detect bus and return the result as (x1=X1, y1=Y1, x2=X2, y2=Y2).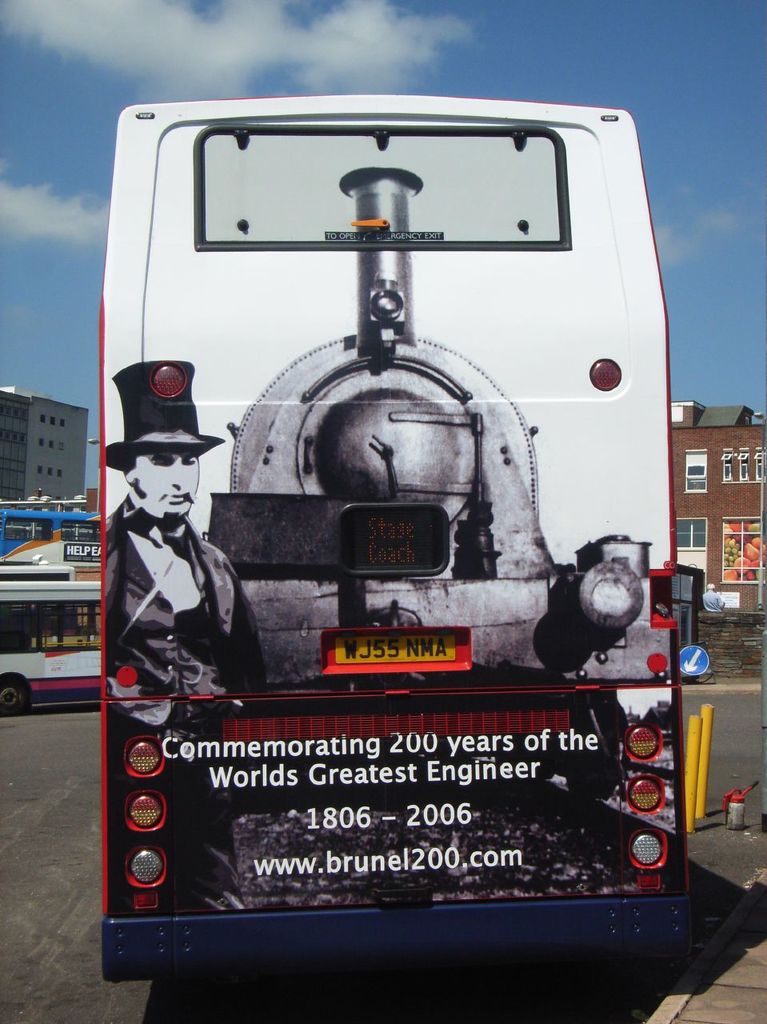
(x1=0, y1=574, x2=105, y2=718).
